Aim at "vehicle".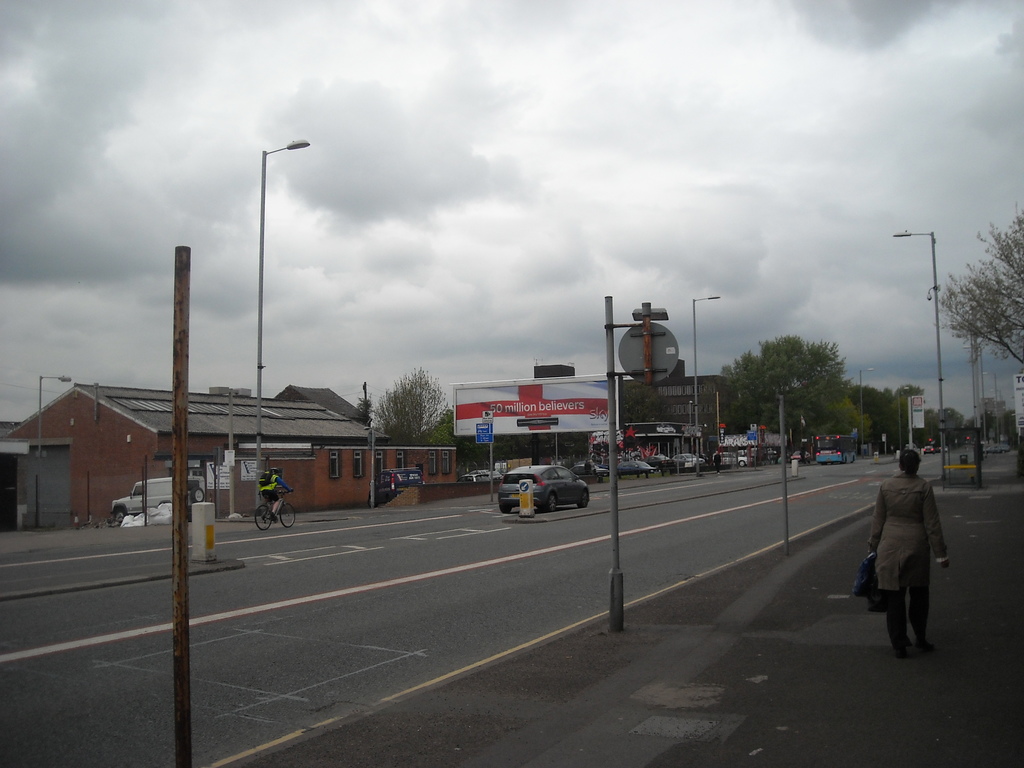
Aimed at select_region(110, 474, 205, 525).
